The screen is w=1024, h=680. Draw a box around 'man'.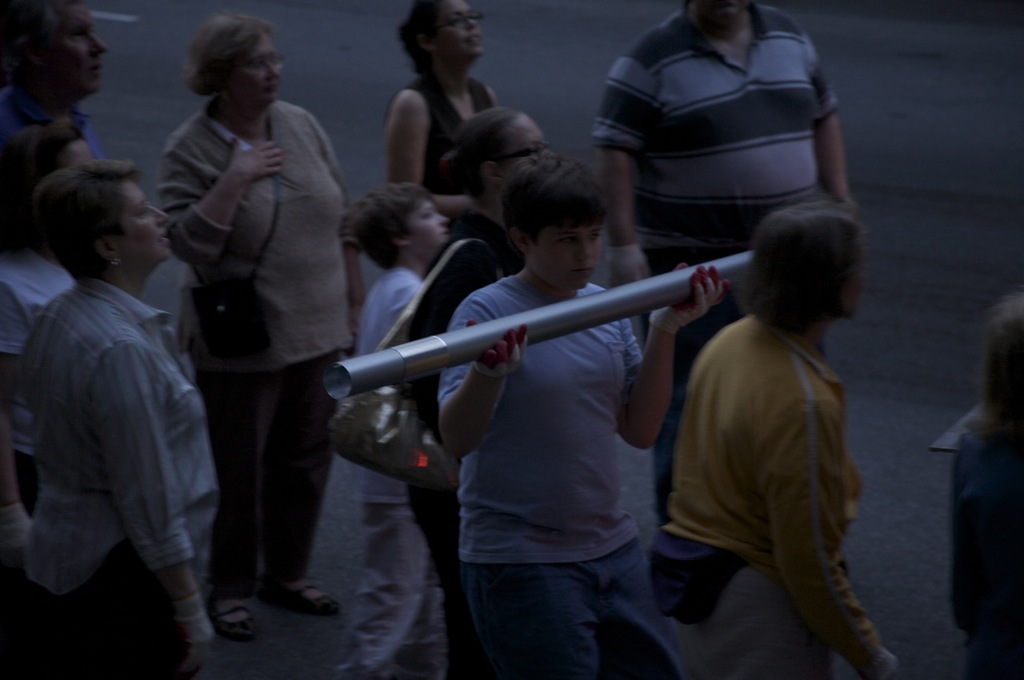
[left=593, top=0, right=852, bottom=614].
